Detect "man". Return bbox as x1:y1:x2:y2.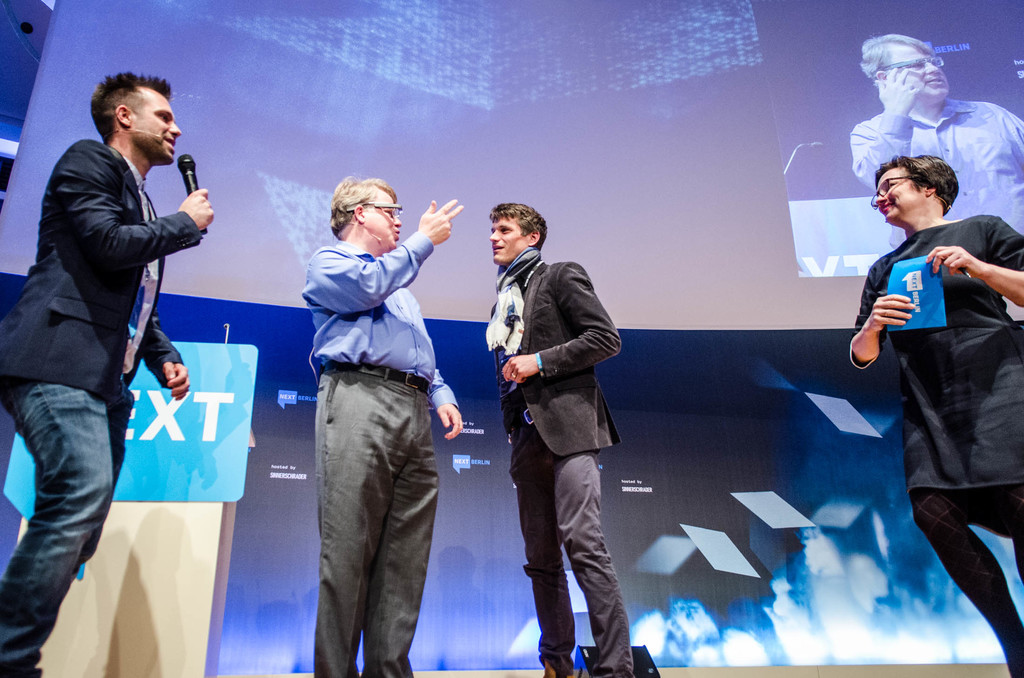
299:181:465:677.
